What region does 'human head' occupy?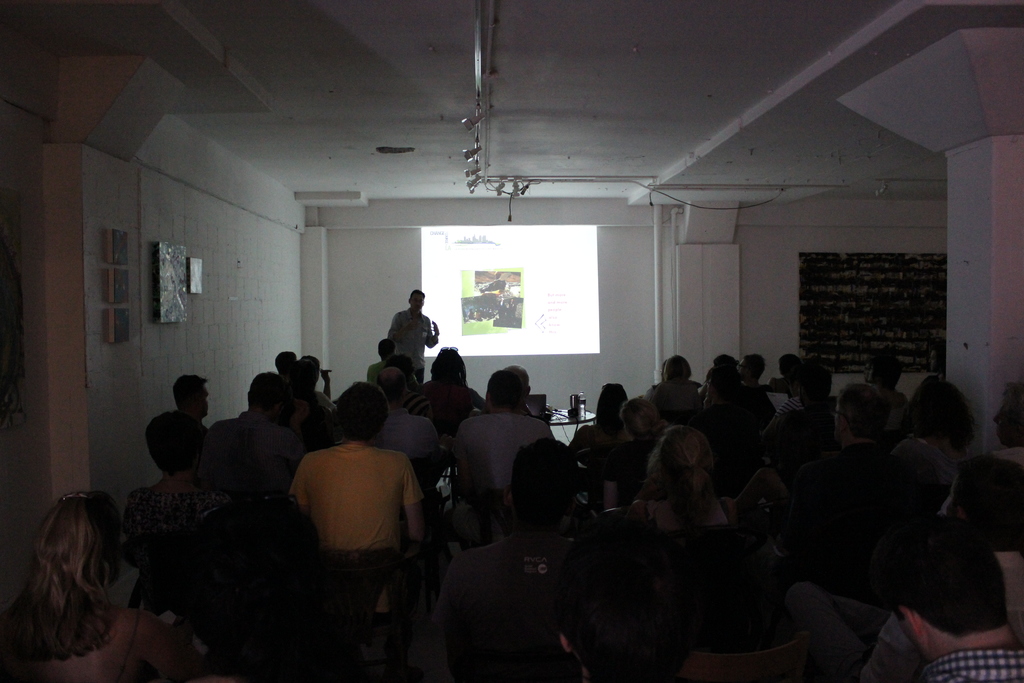
BBox(0, 501, 127, 663).
